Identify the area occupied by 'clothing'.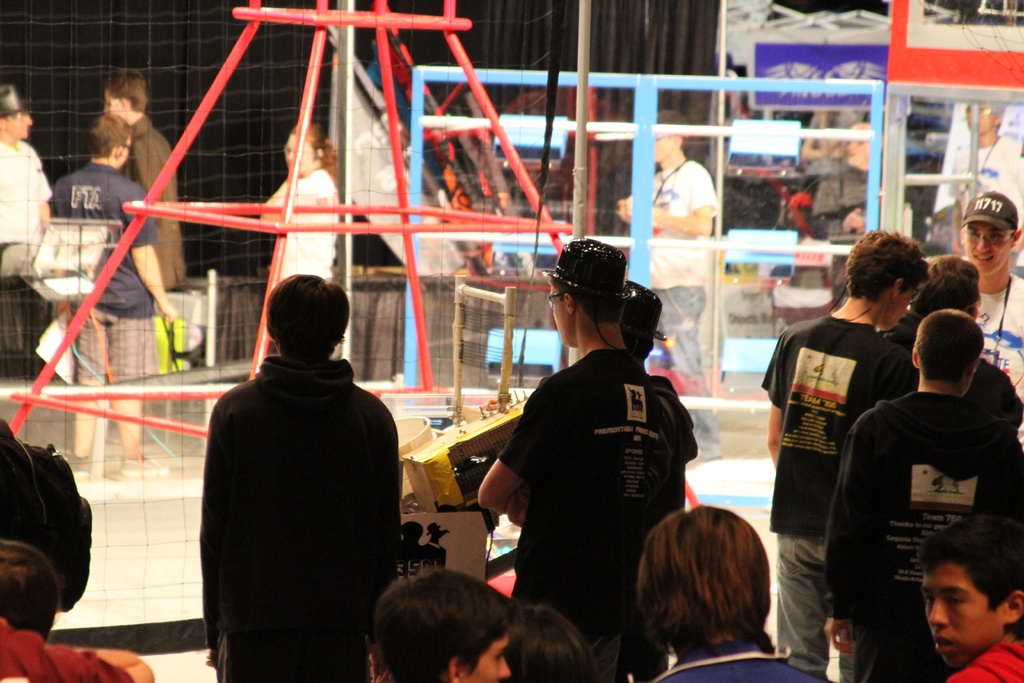
Area: locate(821, 383, 1023, 680).
